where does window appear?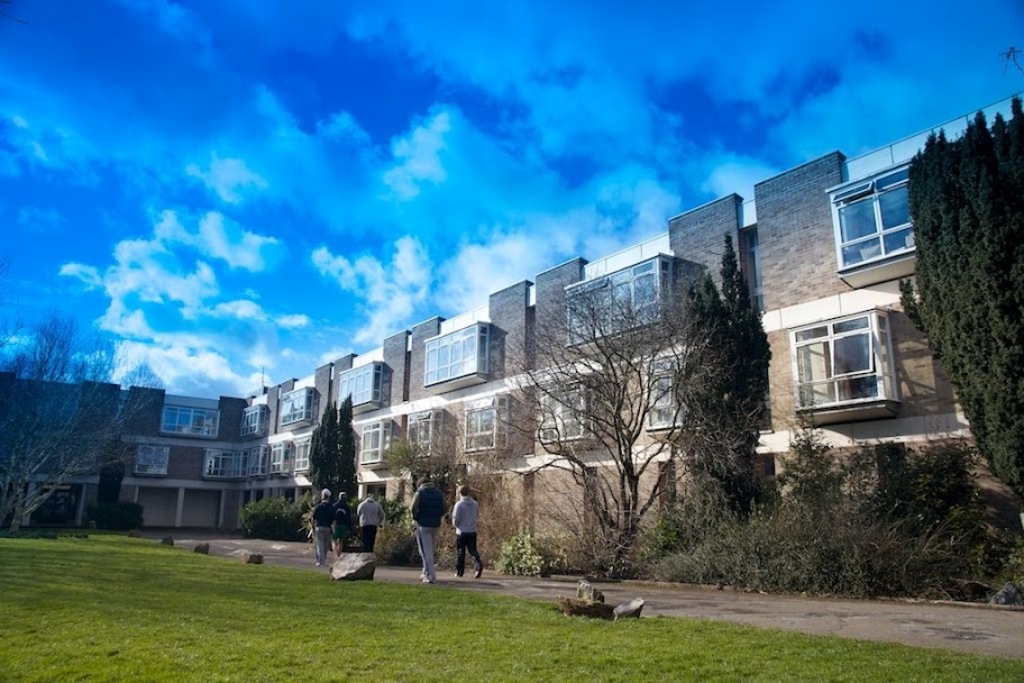
Appears at (left=424, top=322, right=508, bottom=384).
